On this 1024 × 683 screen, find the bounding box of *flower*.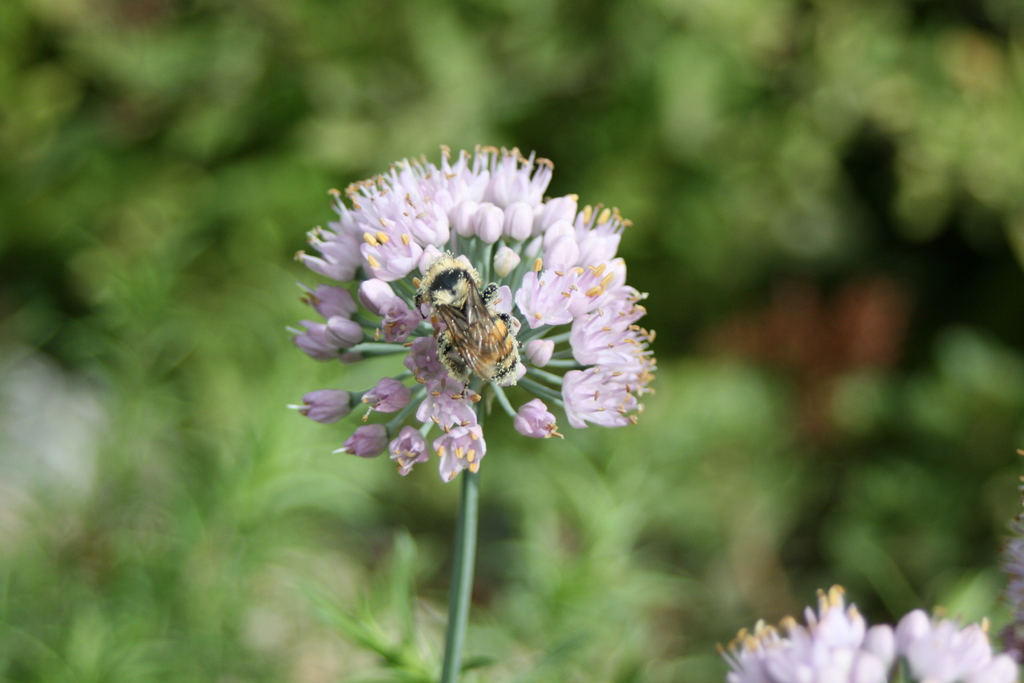
Bounding box: [986, 441, 1023, 672].
